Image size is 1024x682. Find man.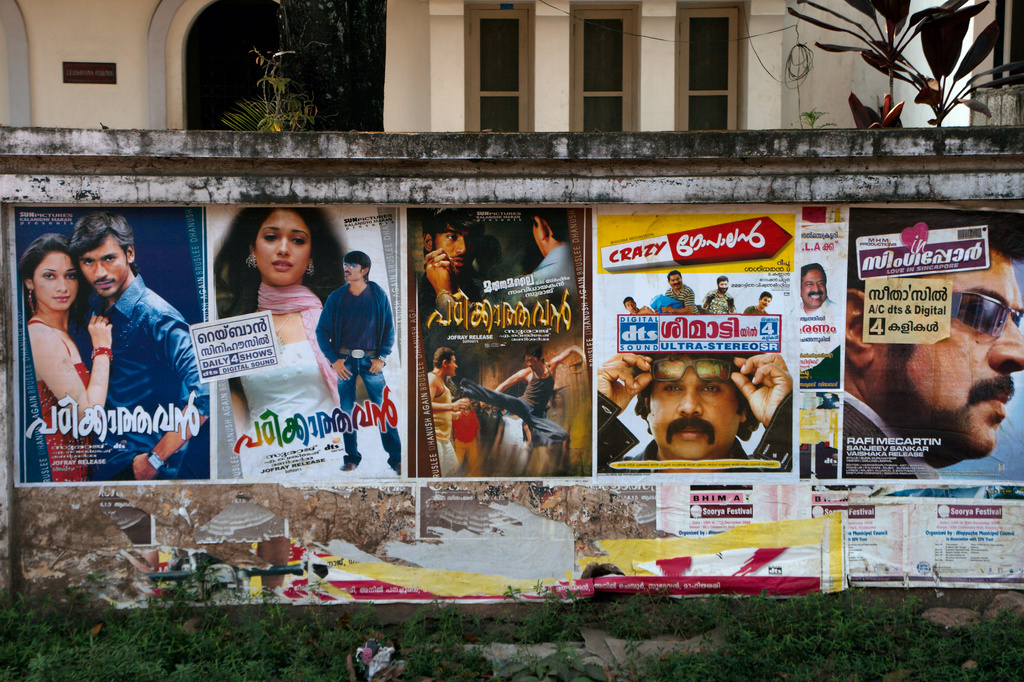
701 274 738 312.
